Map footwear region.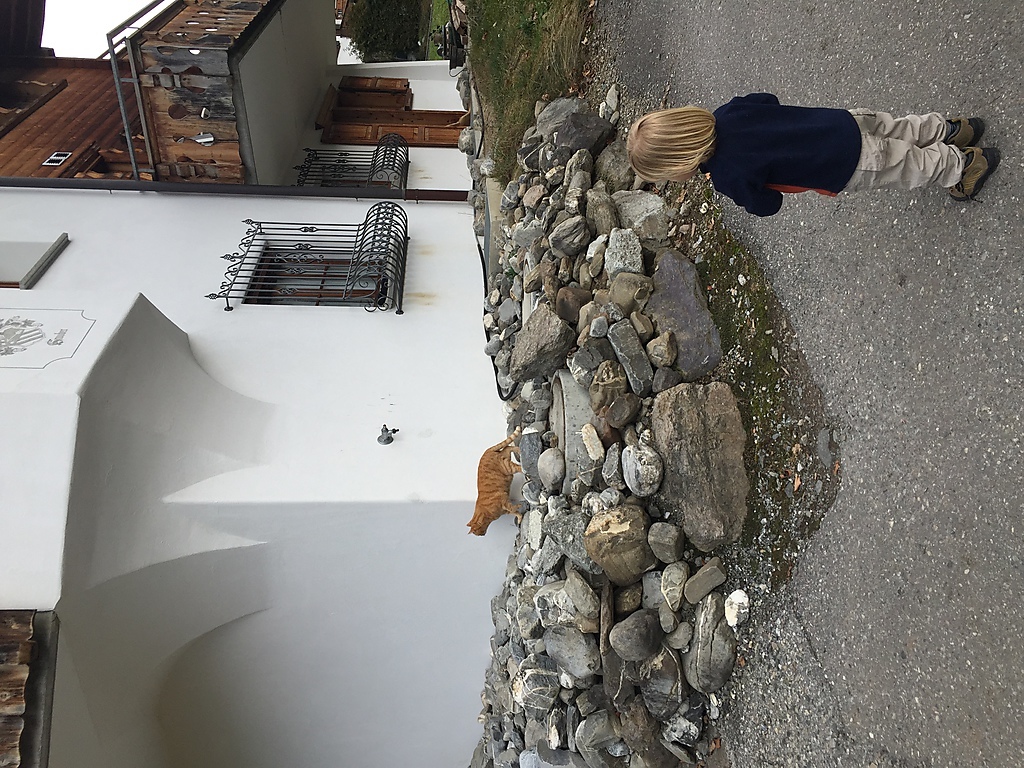
Mapped to [945,115,986,148].
